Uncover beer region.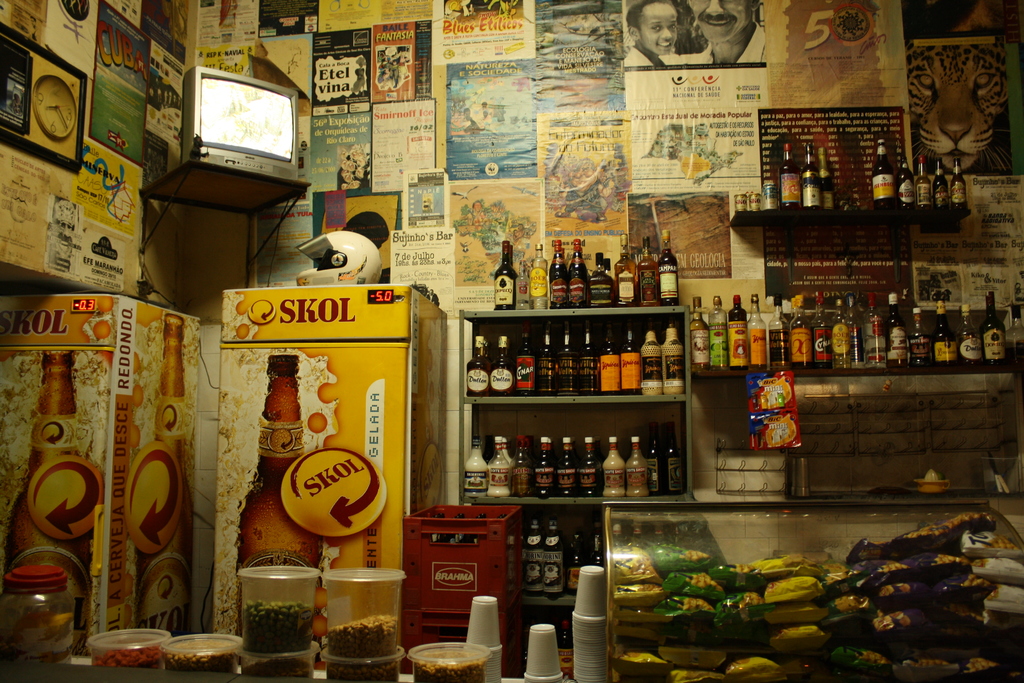
Uncovered: x1=624 y1=331 x2=645 y2=398.
